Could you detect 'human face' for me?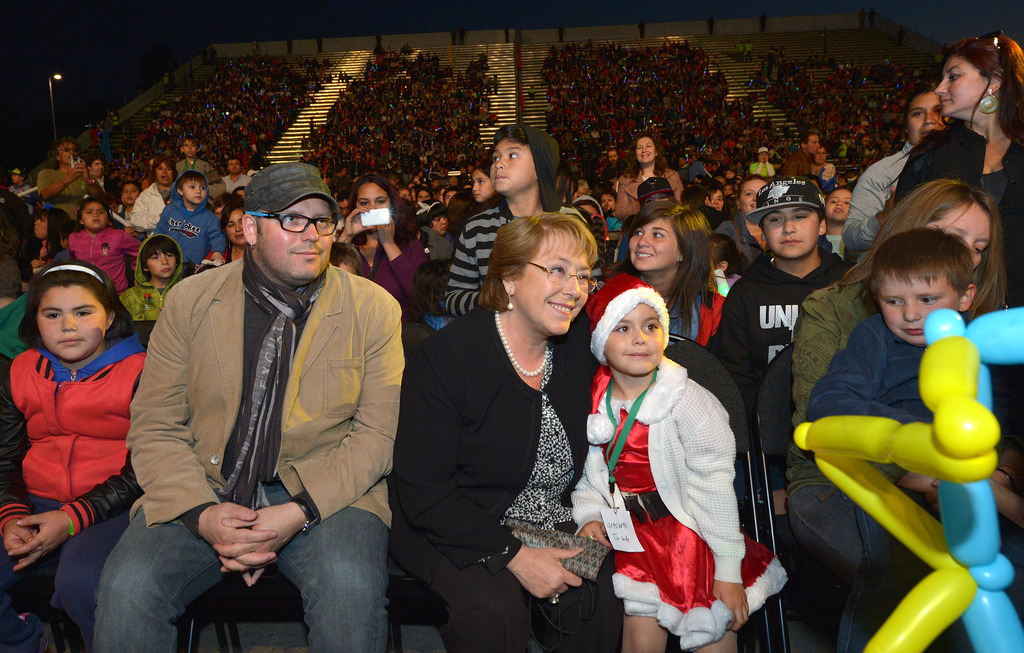
Detection result: BBox(710, 191, 721, 211).
